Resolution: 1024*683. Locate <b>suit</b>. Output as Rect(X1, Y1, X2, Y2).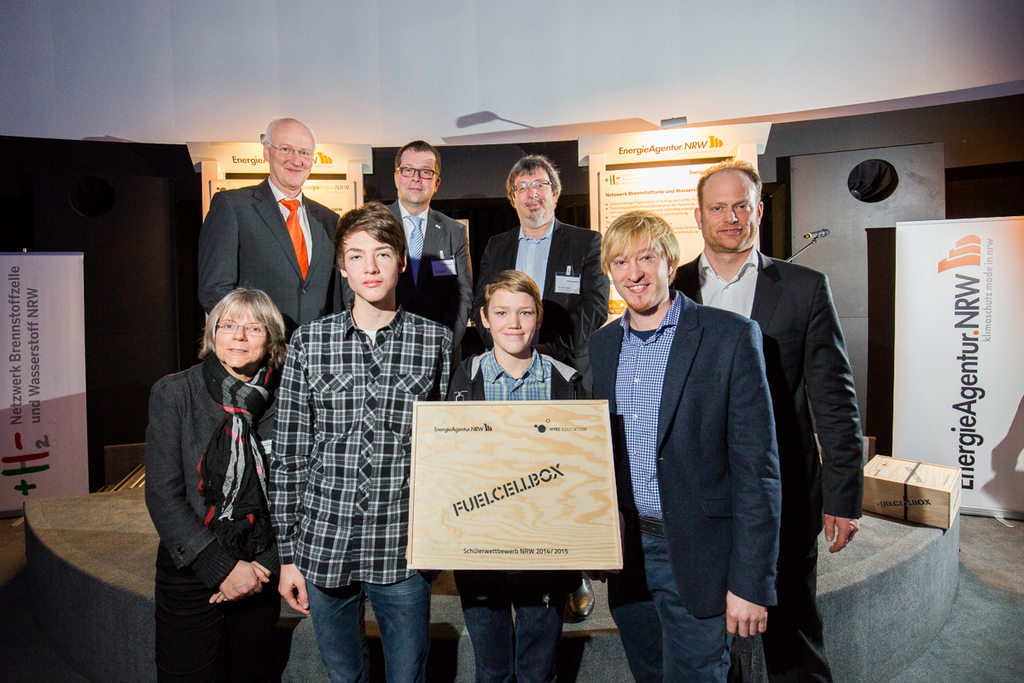
Rect(332, 196, 479, 373).
